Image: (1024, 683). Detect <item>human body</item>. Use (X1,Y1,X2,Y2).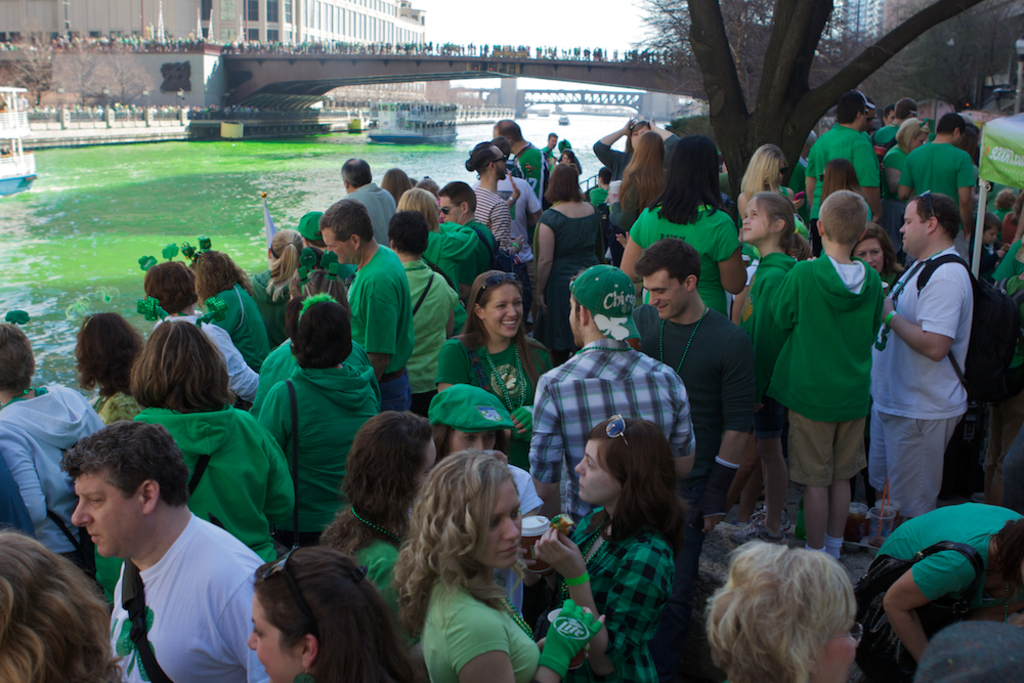
(305,411,425,610).
